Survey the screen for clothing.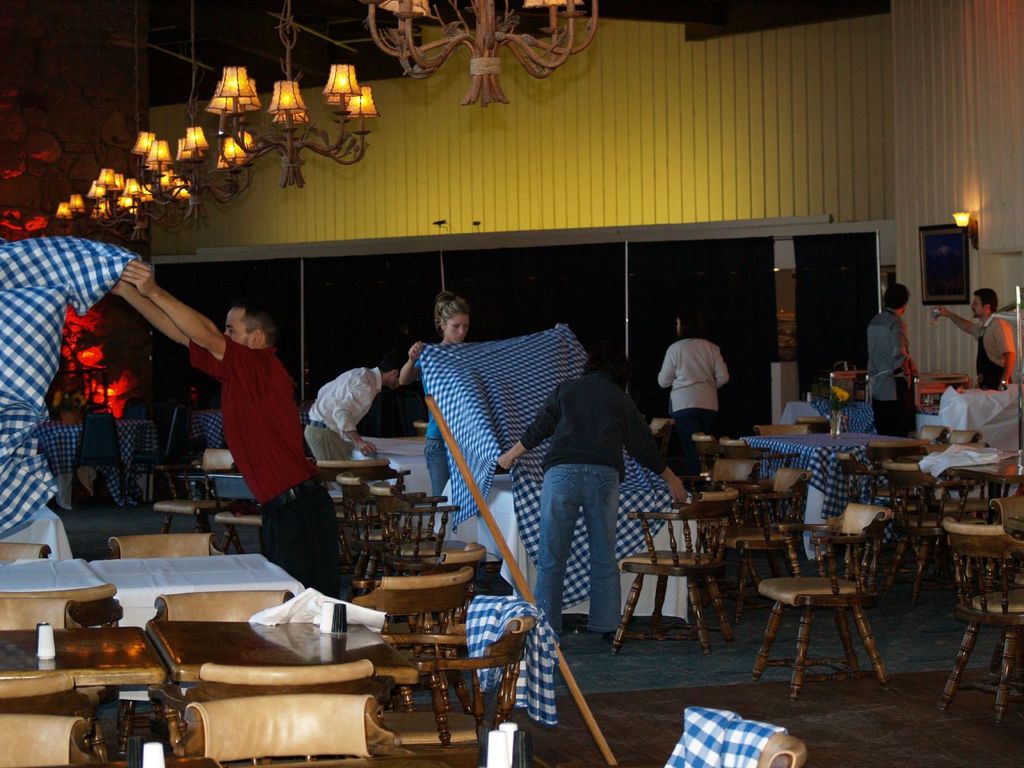
Survey found: bbox=(658, 317, 744, 452).
